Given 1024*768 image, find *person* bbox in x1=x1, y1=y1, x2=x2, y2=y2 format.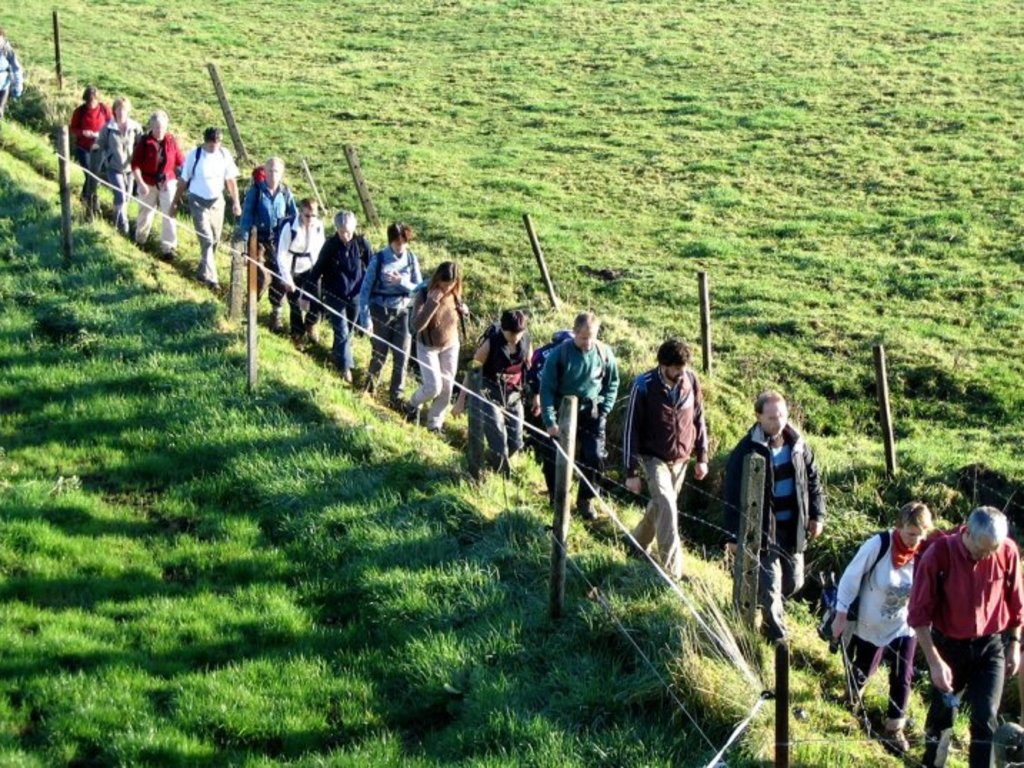
x1=450, y1=300, x2=538, y2=475.
